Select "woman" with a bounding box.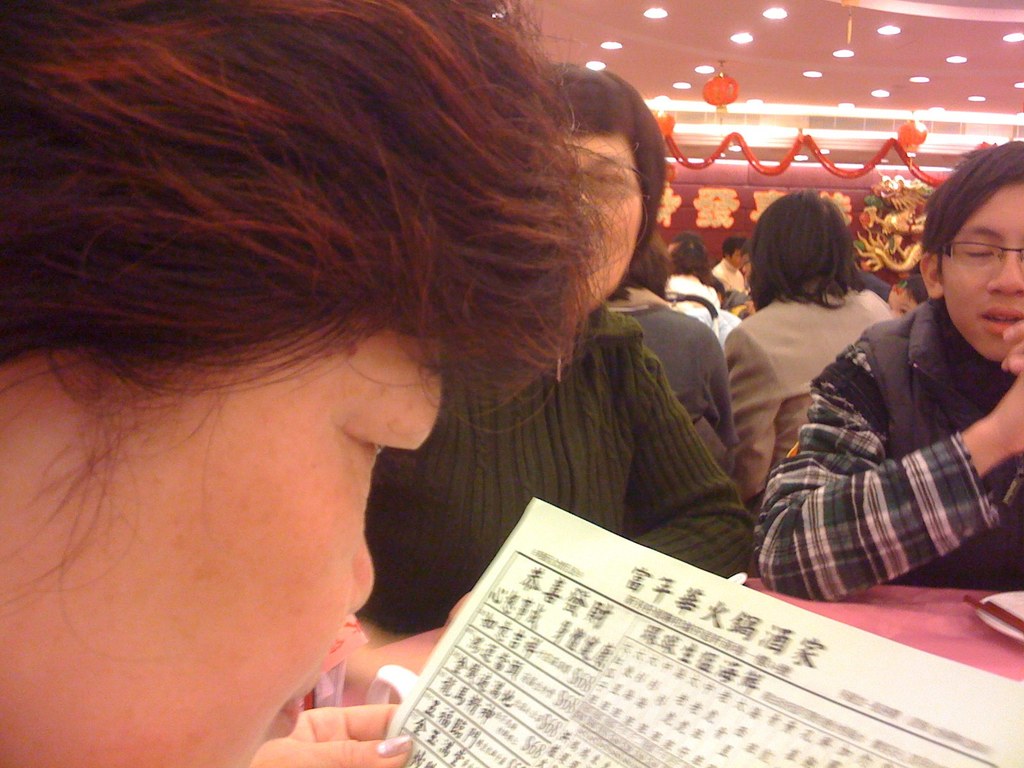
730,189,889,496.
